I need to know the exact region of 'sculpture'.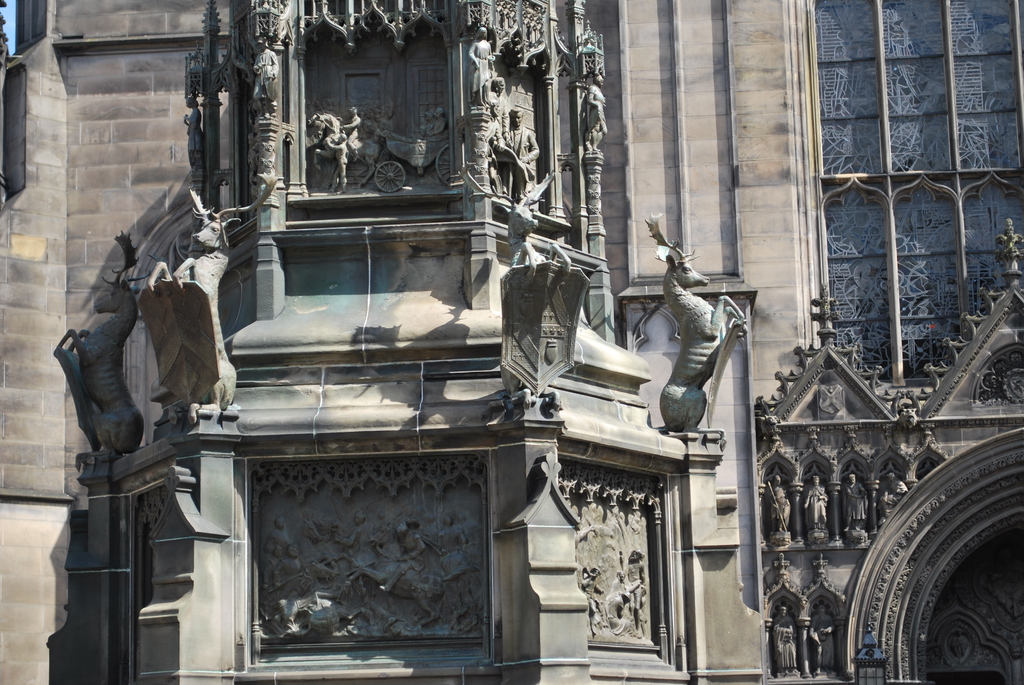
Region: (63, 225, 156, 457).
